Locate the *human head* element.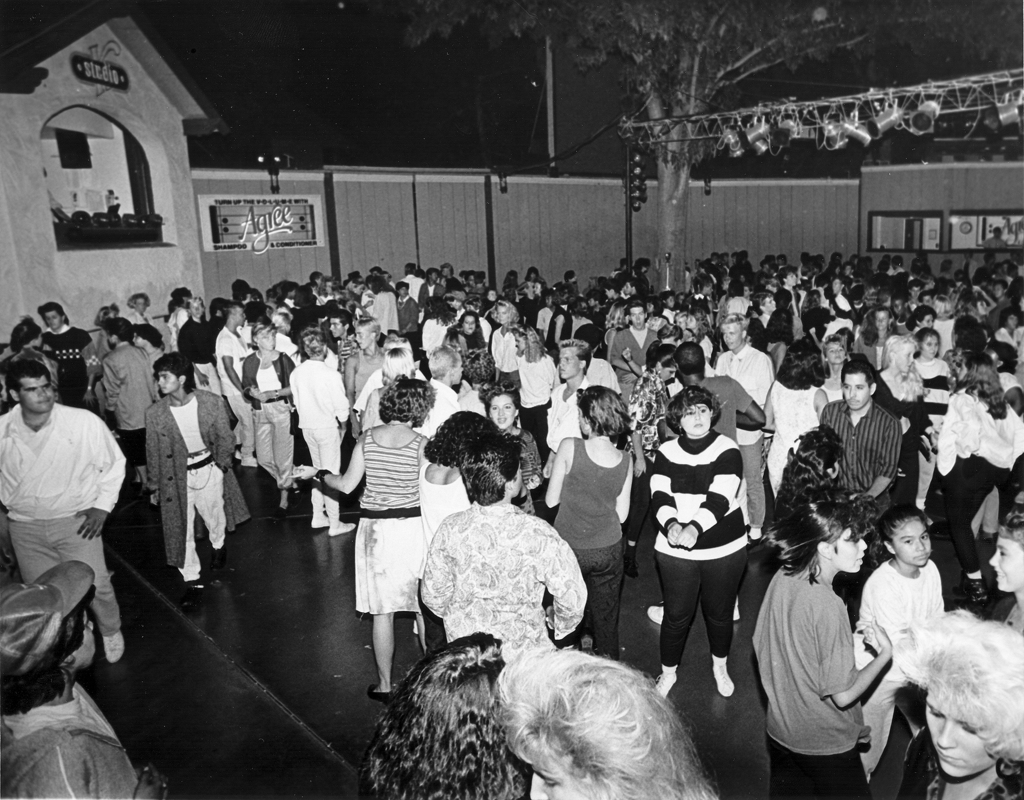
Element bbox: <bbox>625, 277, 637, 293</bbox>.
